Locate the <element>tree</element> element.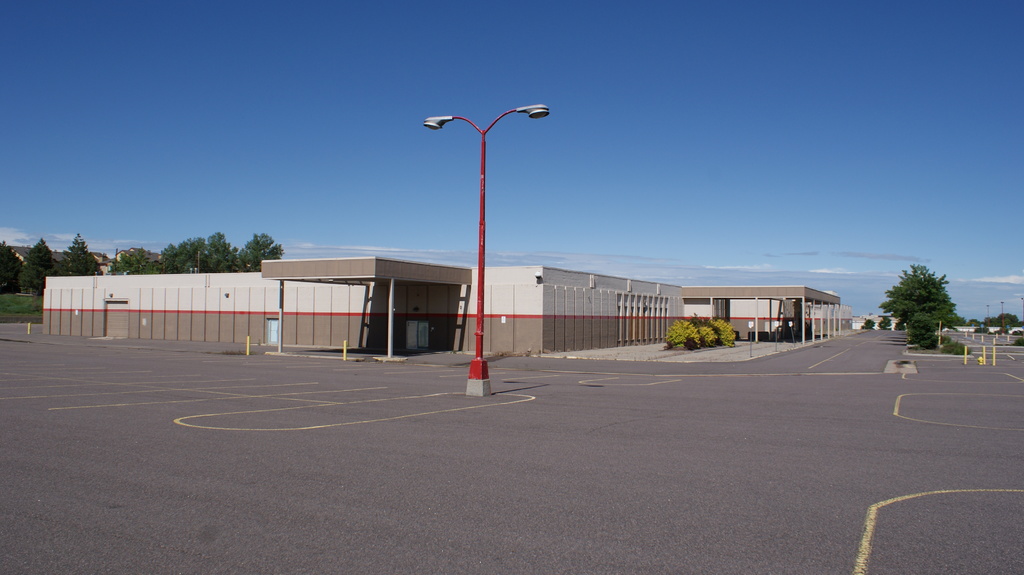
Element bbox: <bbox>113, 228, 230, 279</bbox>.
